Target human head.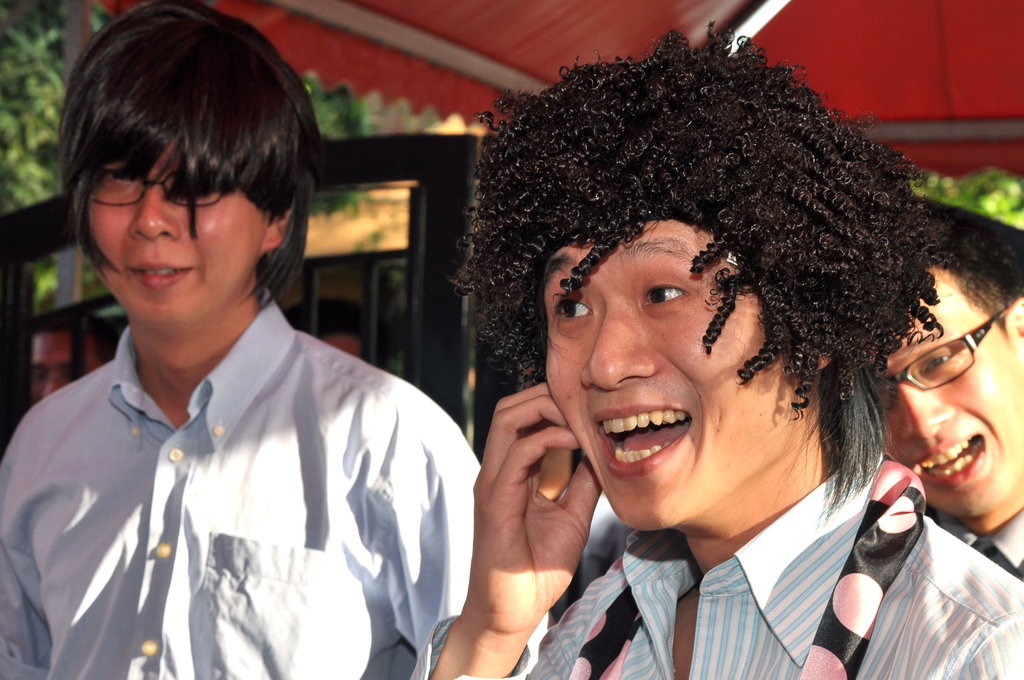
Target region: l=493, t=36, r=851, b=534.
